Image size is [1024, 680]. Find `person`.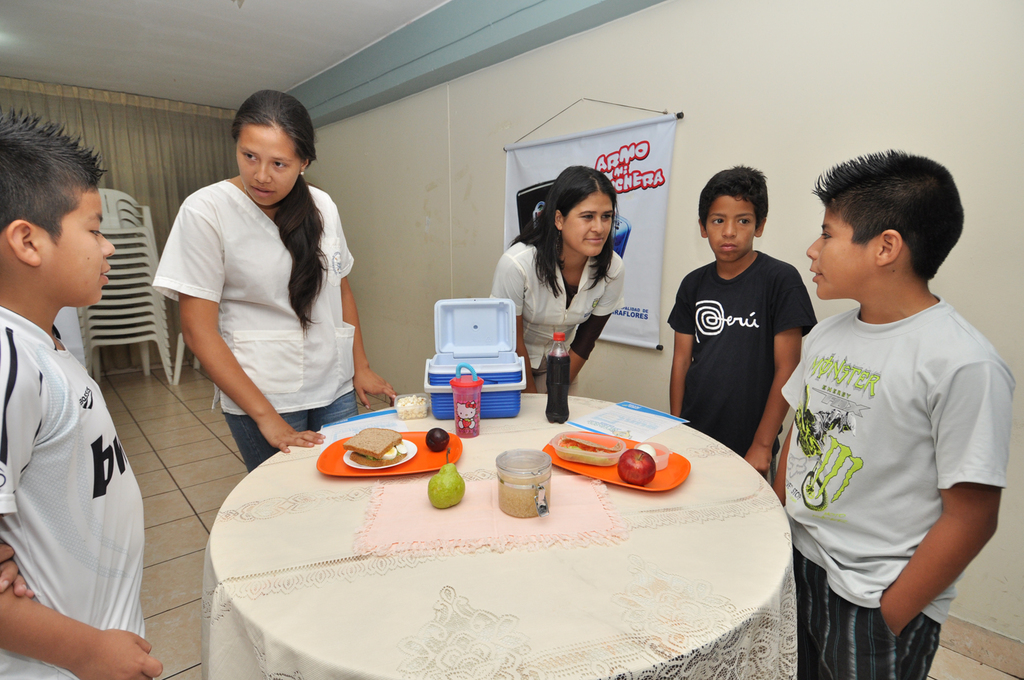
[0,109,170,679].
